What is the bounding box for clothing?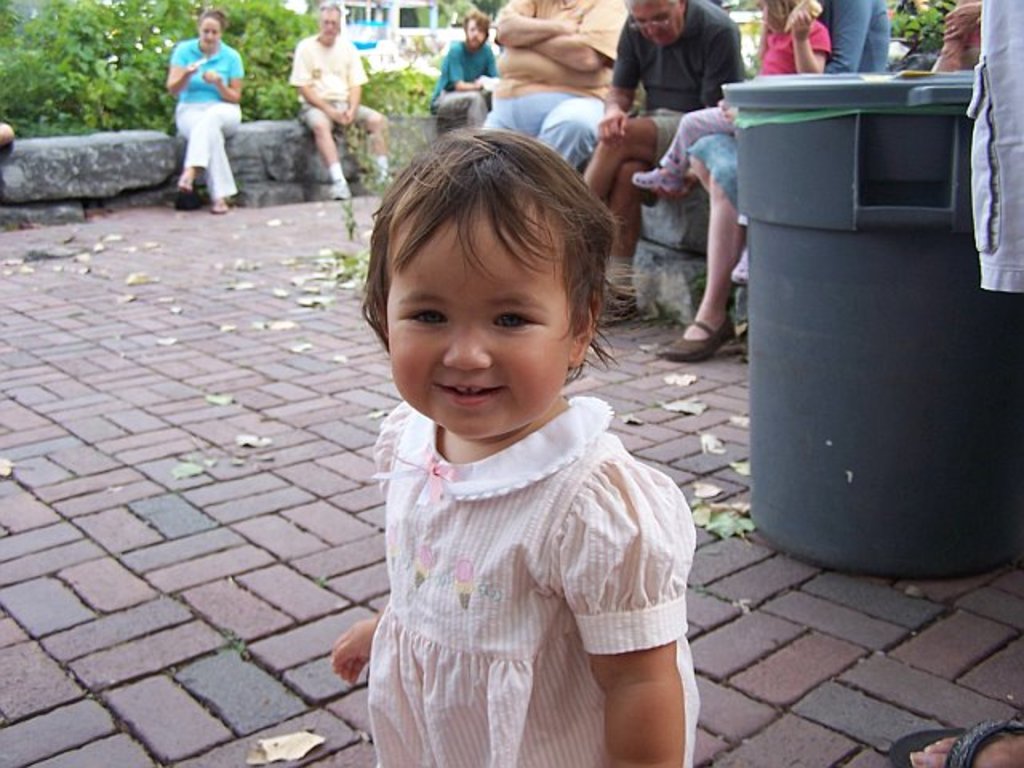
<box>342,389,714,766</box>.
